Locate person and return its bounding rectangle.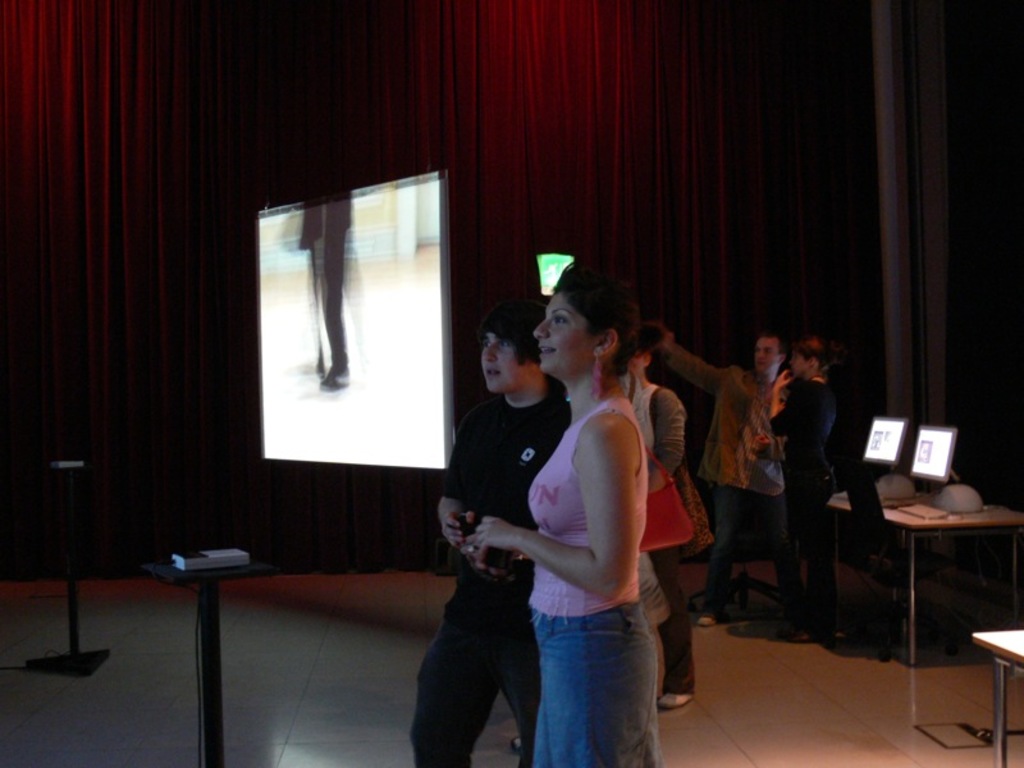
rect(759, 335, 890, 631).
